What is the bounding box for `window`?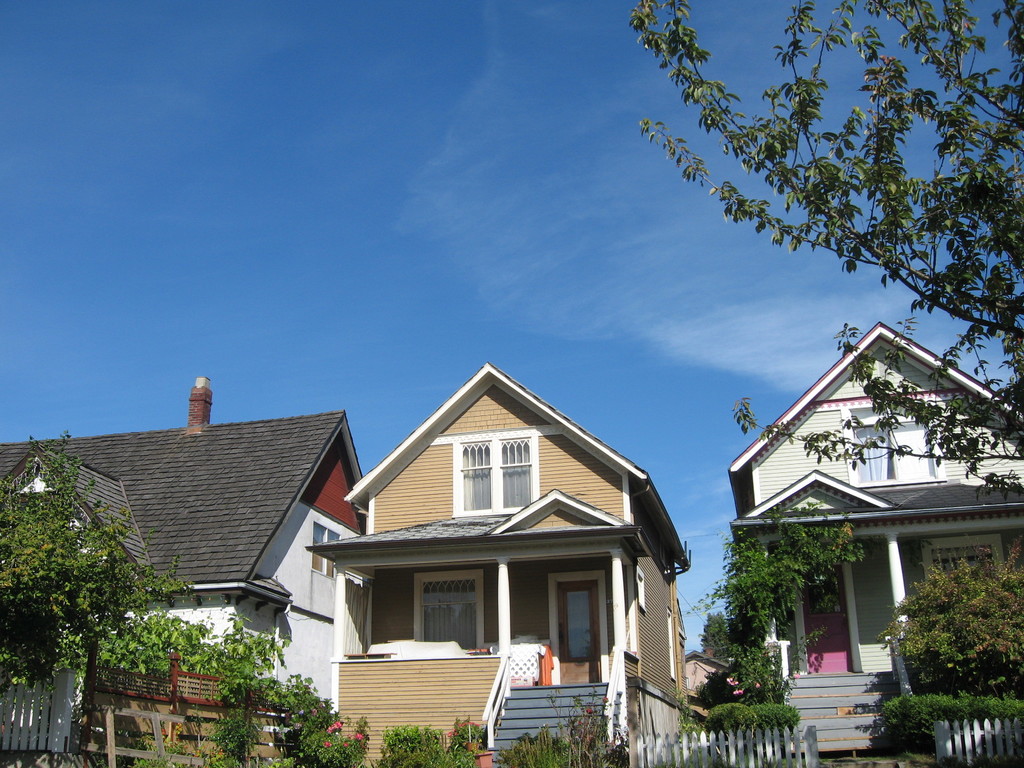
x1=844, y1=395, x2=948, y2=488.
